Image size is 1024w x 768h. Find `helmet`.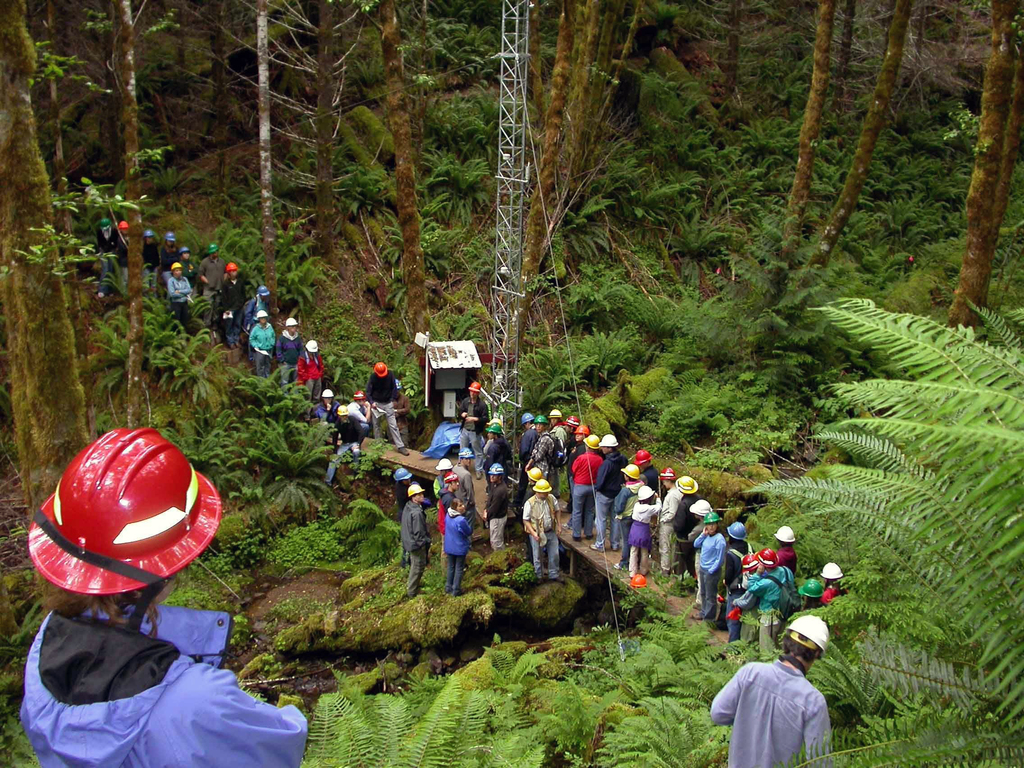
<bbox>162, 230, 178, 242</bbox>.
